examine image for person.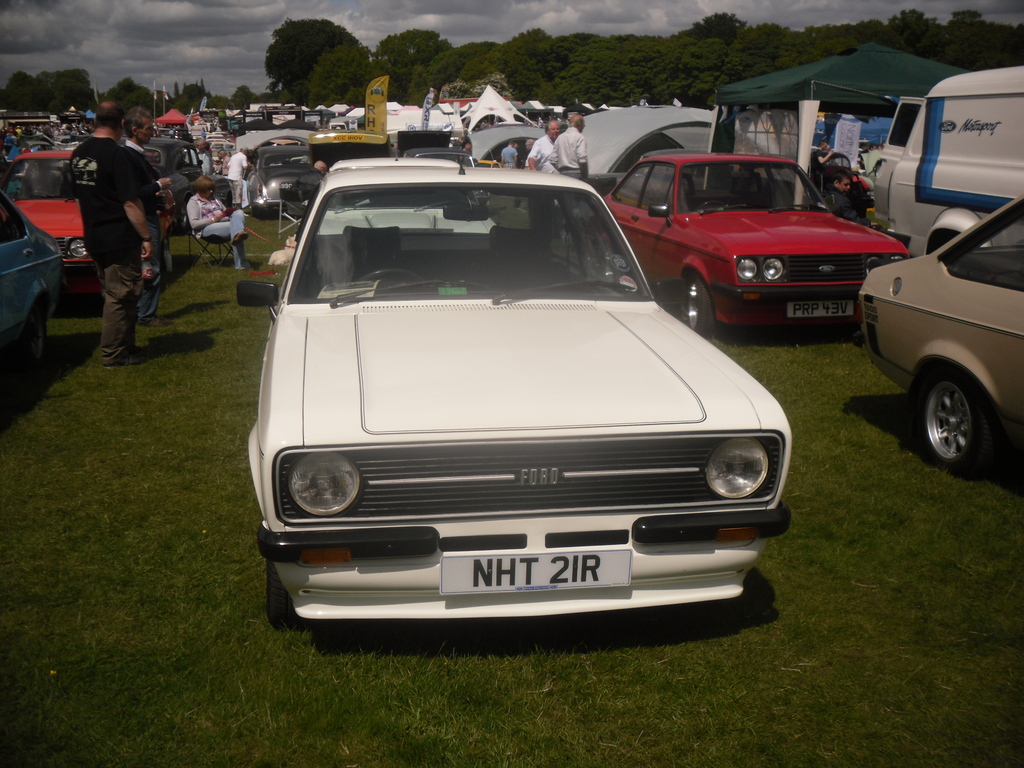
Examination result: (x1=115, y1=106, x2=191, y2=298).
